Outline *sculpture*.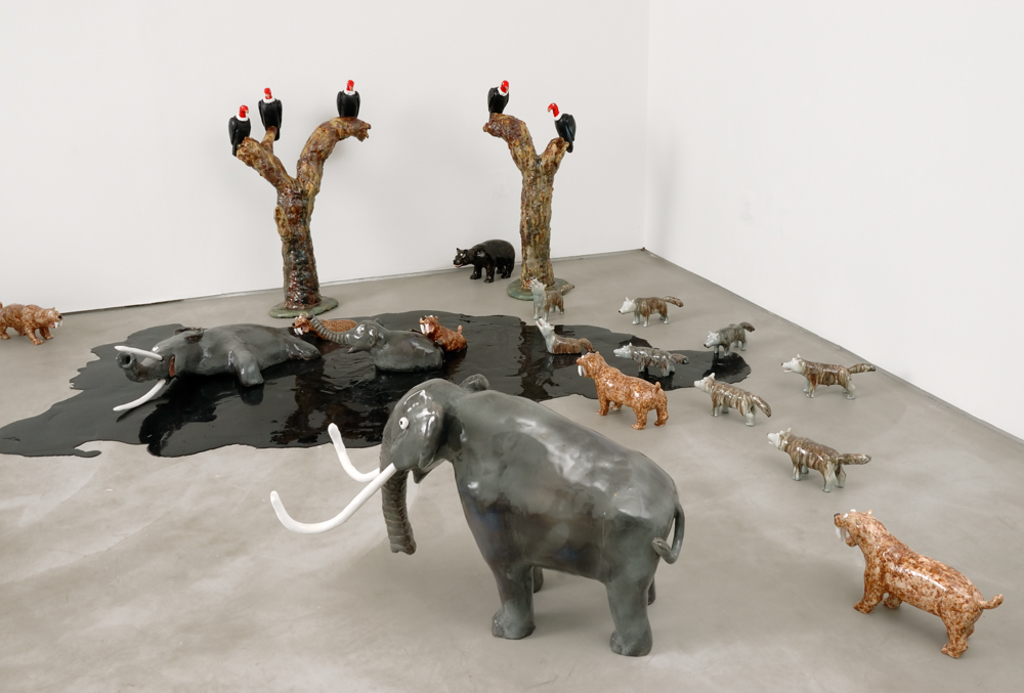
Outline: 528, 318, 593, 356.
